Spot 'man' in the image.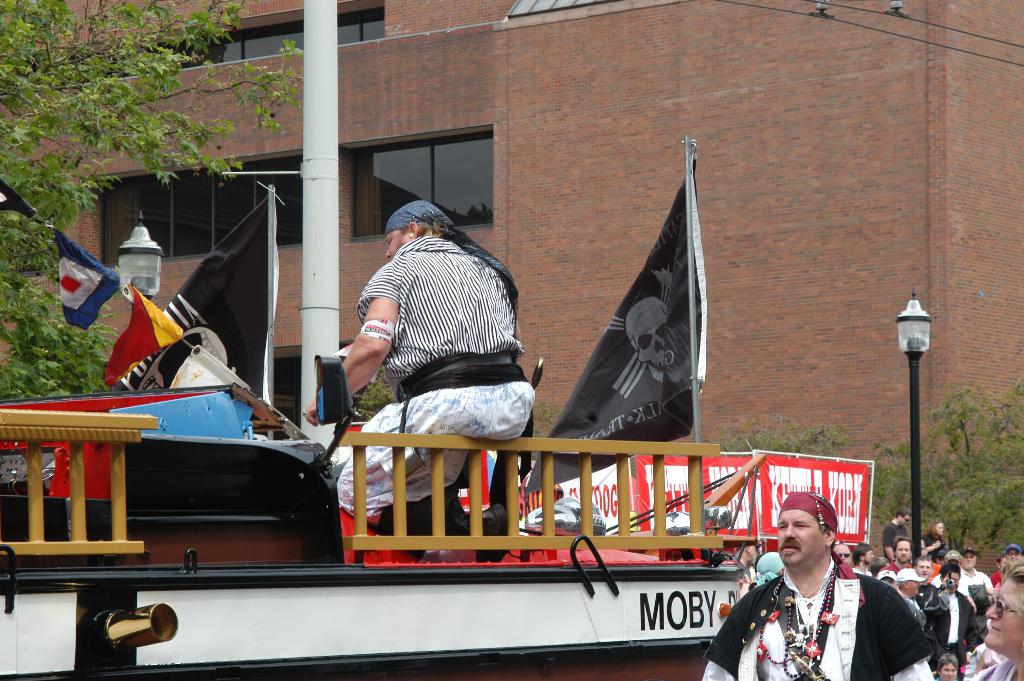
'man' found at Rect(697, 485, 940, 680).
